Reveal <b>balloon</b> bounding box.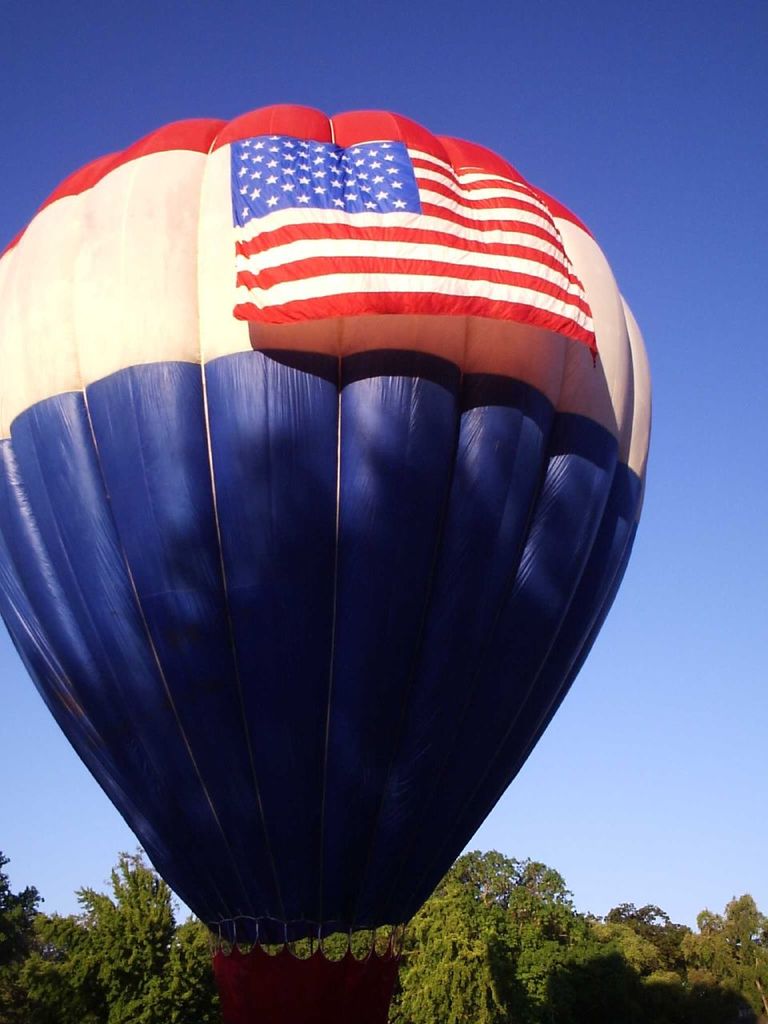
Revealed: 0,105,651,1023.
